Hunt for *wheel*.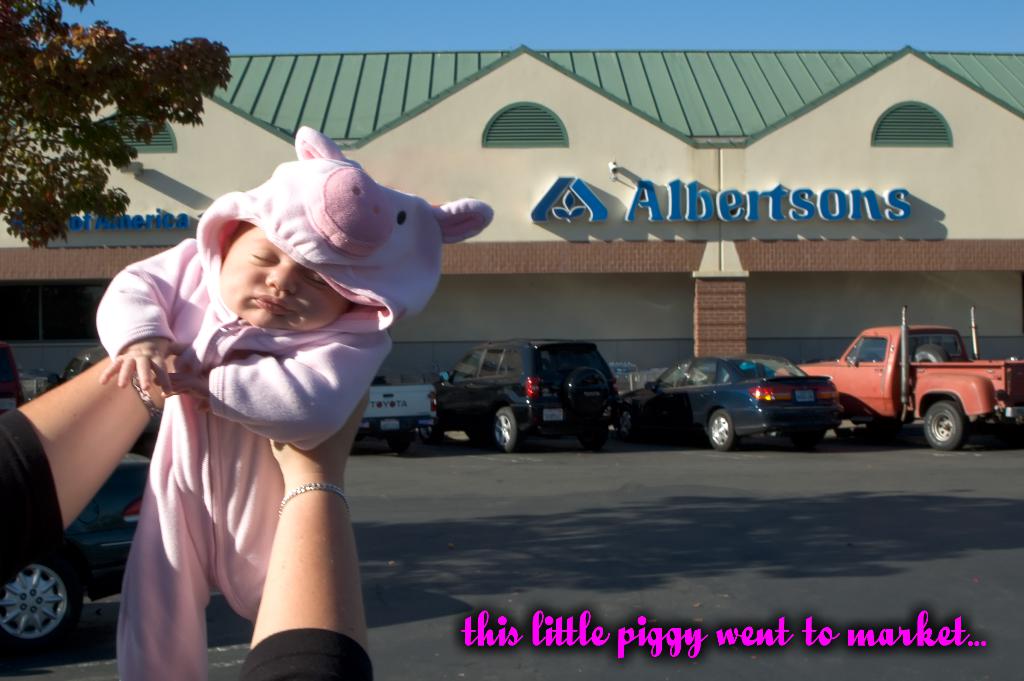
Hunted down at [617,406,636,435].
